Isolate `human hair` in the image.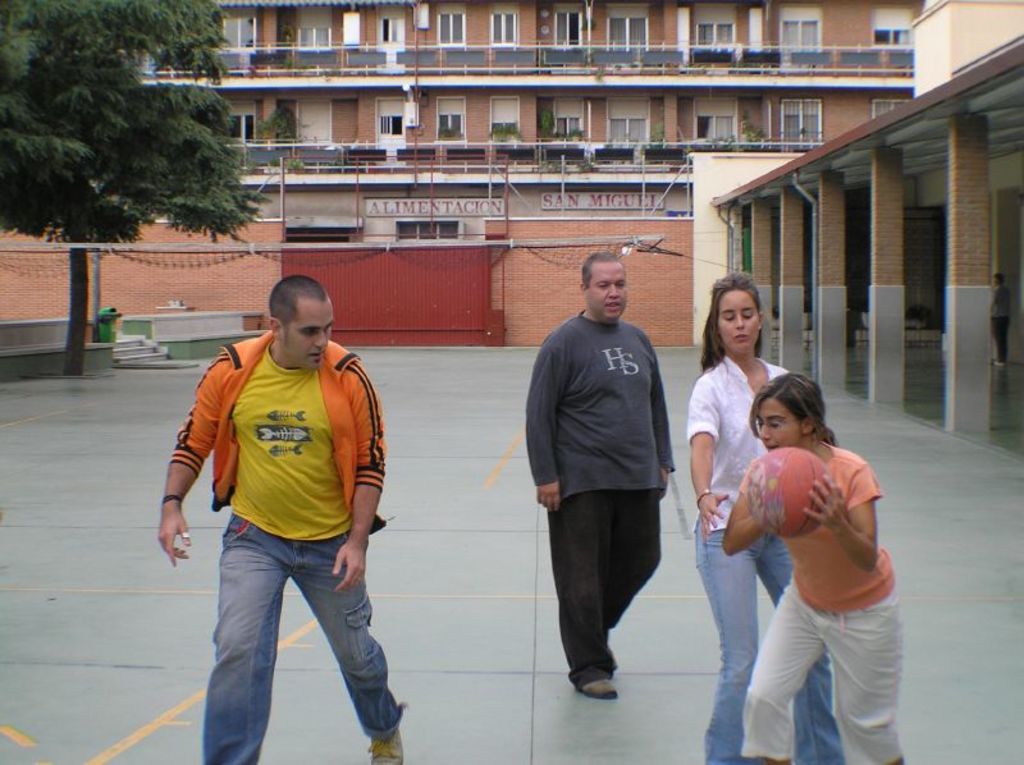
Isolated region: 751 370 842 448.
